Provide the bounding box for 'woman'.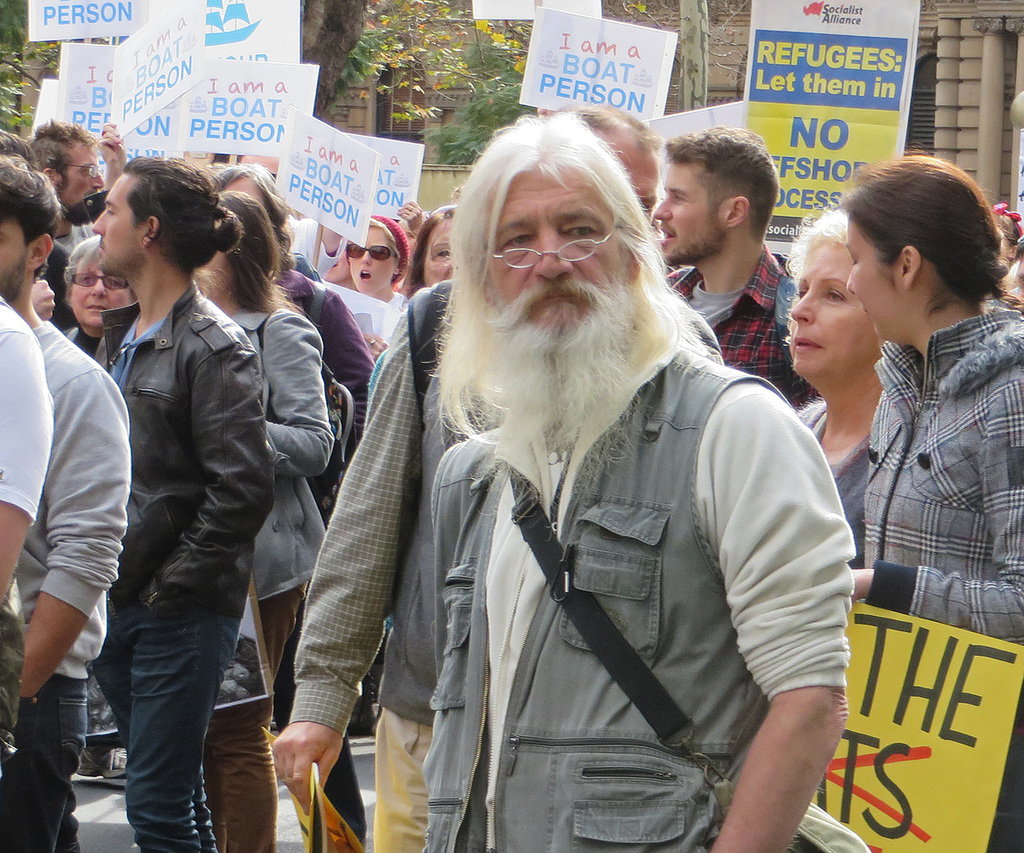
<bbox>784, 200, 893, 575</bbox>.
